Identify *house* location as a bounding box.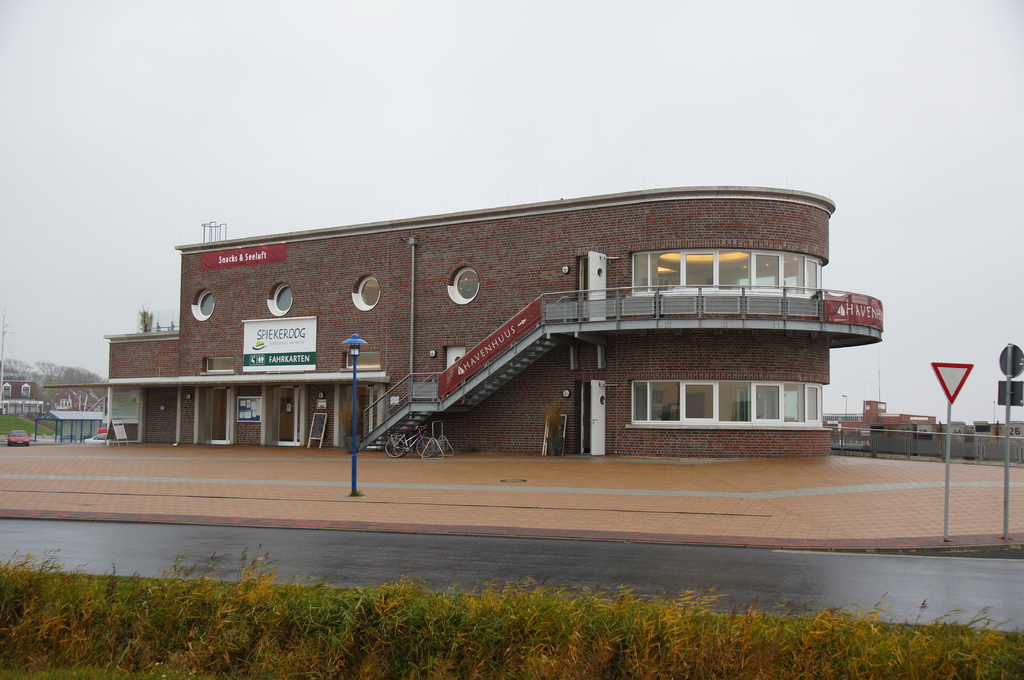
locate(0, 376, 47, 415).
